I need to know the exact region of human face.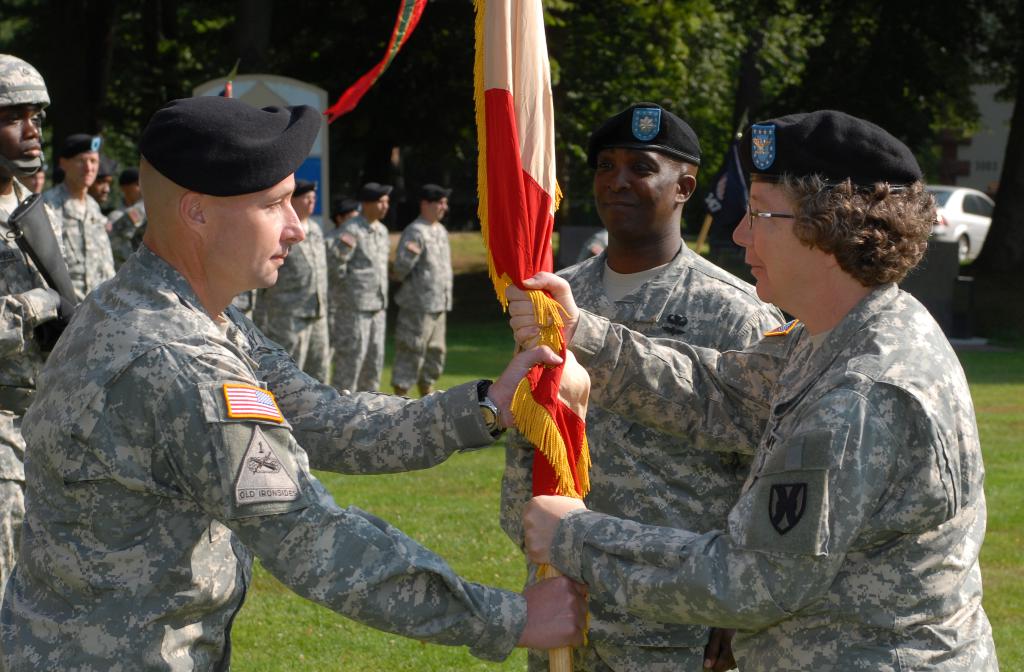
Region: BBox(68, 152, 98, 187).
